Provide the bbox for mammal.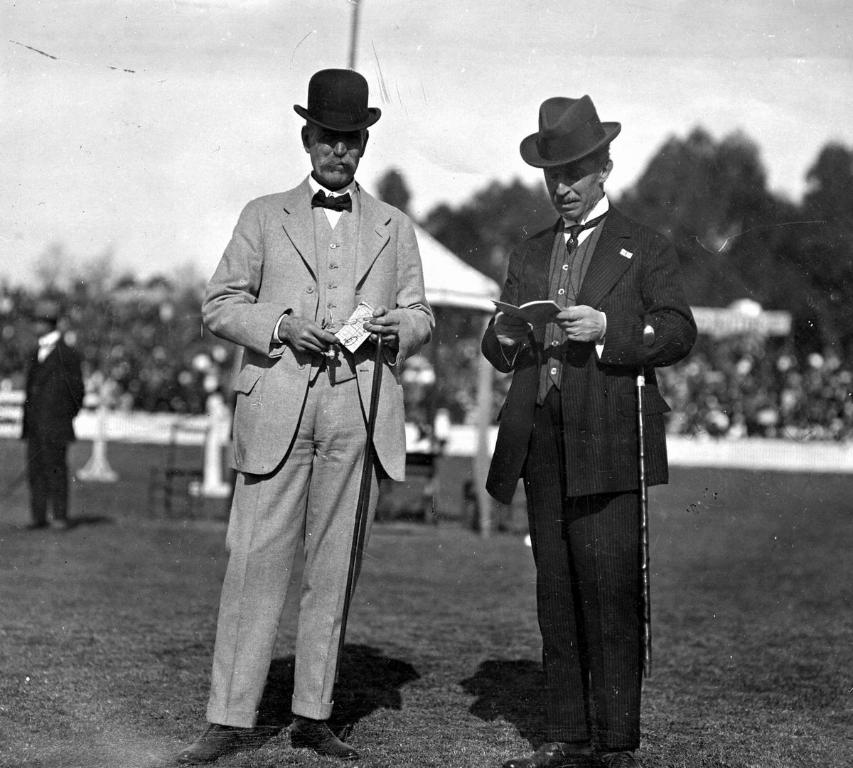
{"x1": 482, "y1": 91, "x2": 699, "y2": 767}.
